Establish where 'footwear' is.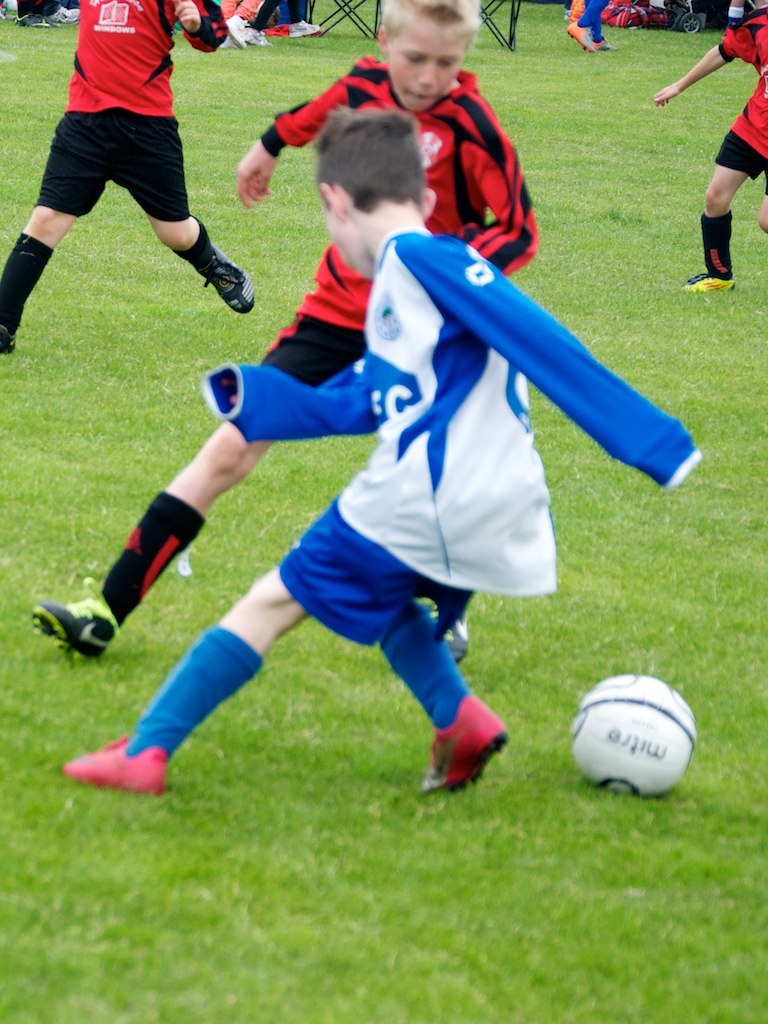
Established at 205:244:256:319.
